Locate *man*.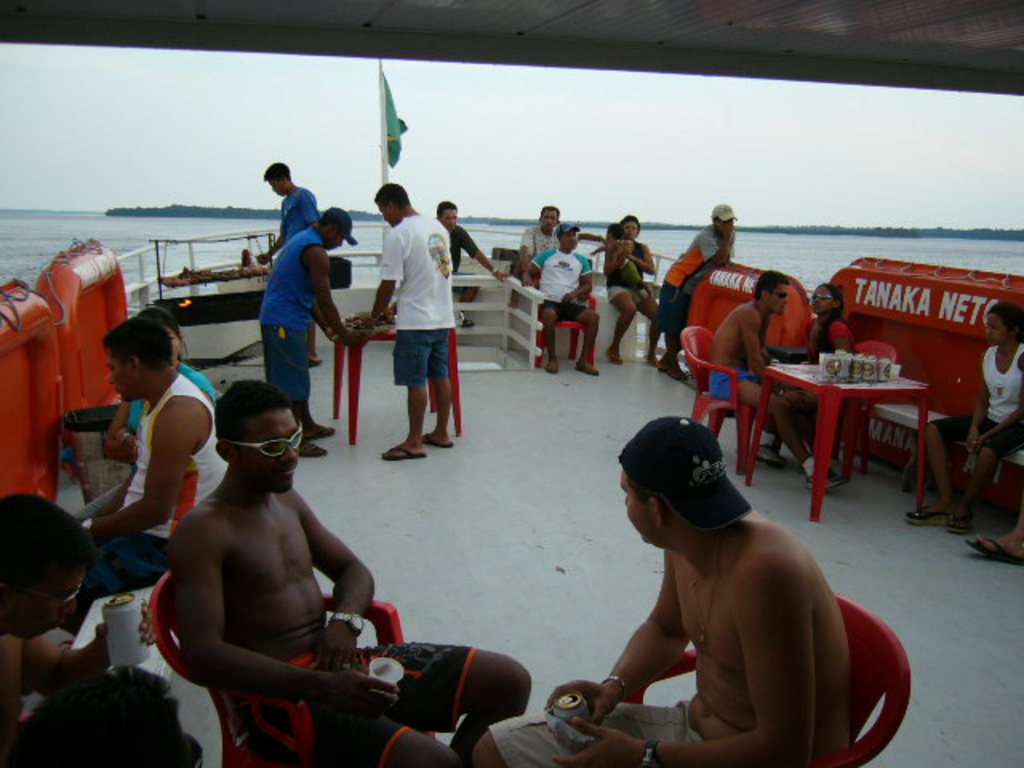
Bounding box: 520/200/568/269.
